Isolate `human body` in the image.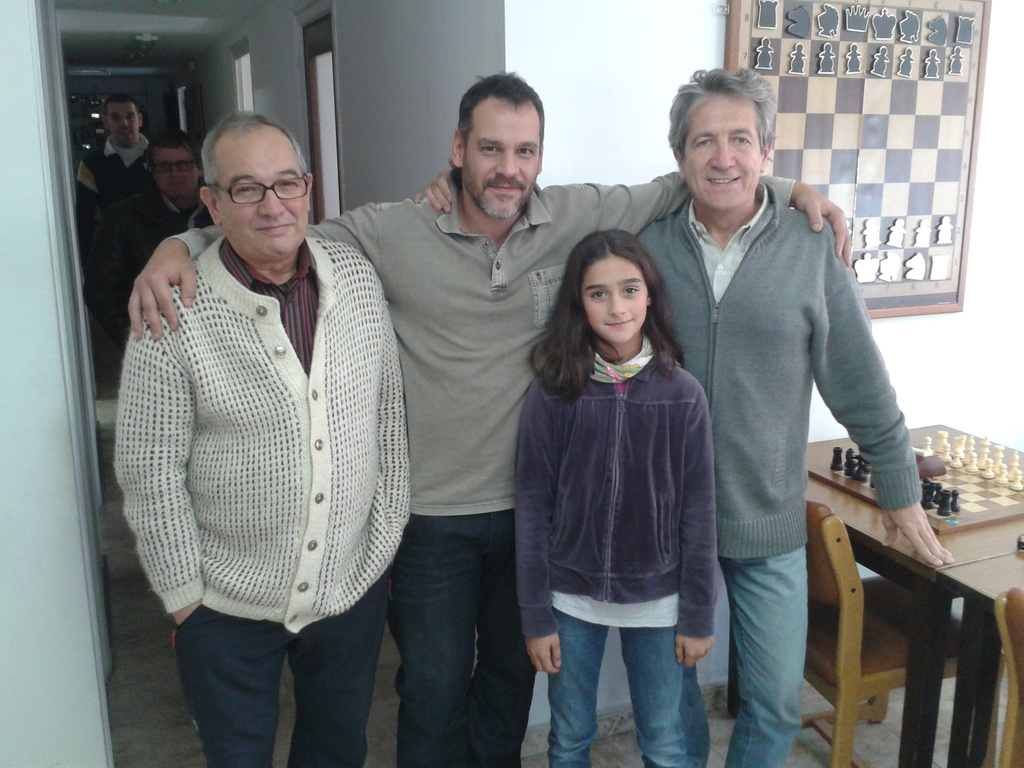
Isolated region: 113, 236, 419, 767.
